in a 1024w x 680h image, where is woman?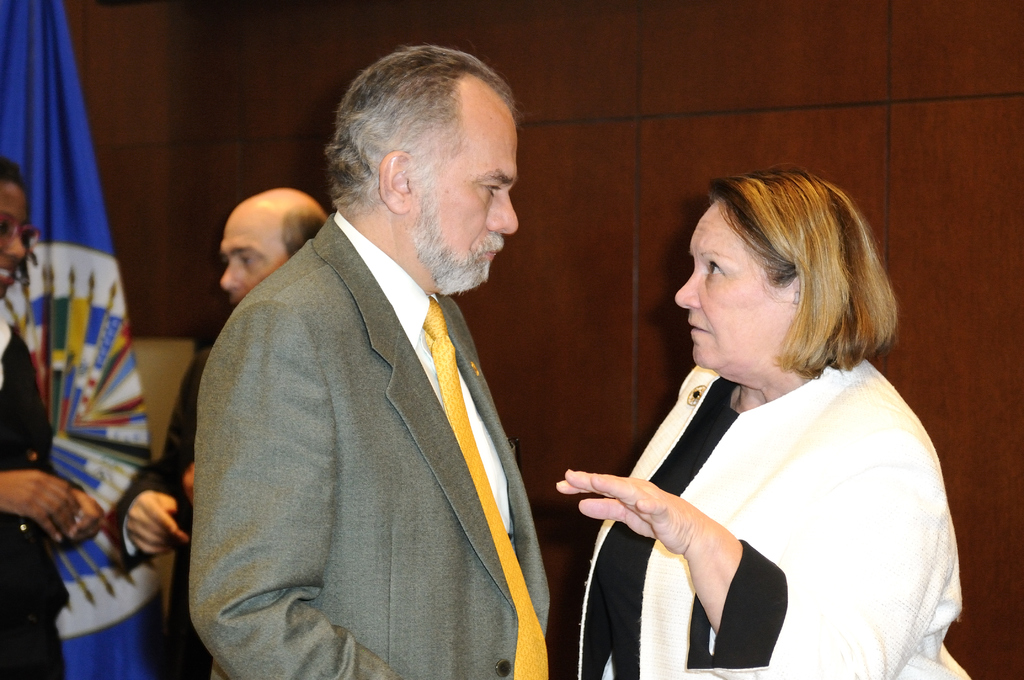
x1=0, y1=156, x2=110, y2=679.
